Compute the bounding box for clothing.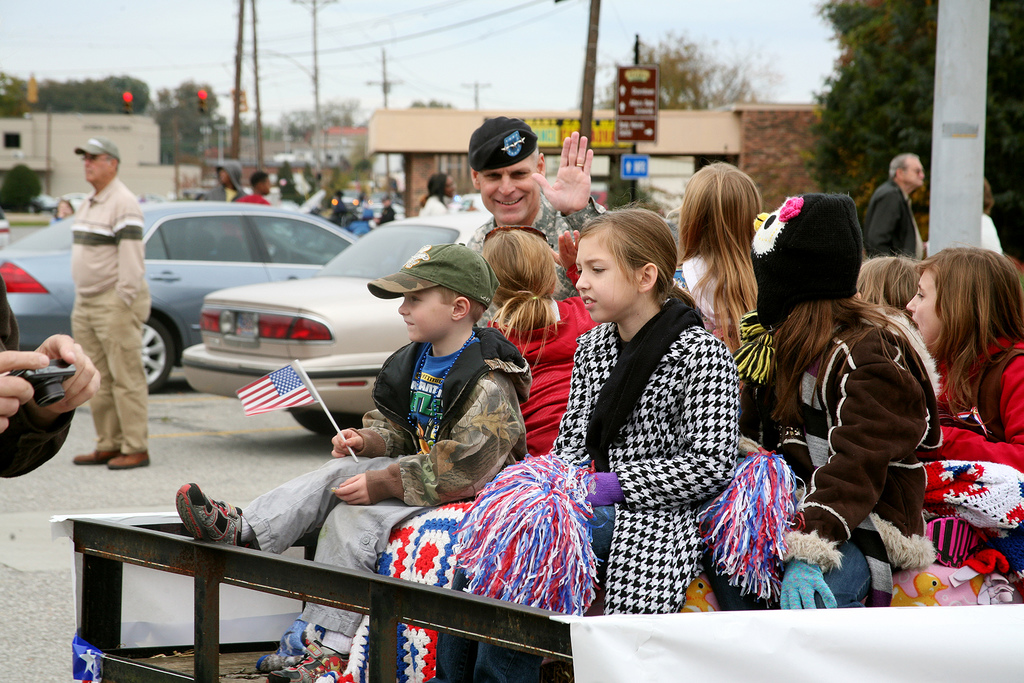
left=44, top=142, right=154, bottom=465.
